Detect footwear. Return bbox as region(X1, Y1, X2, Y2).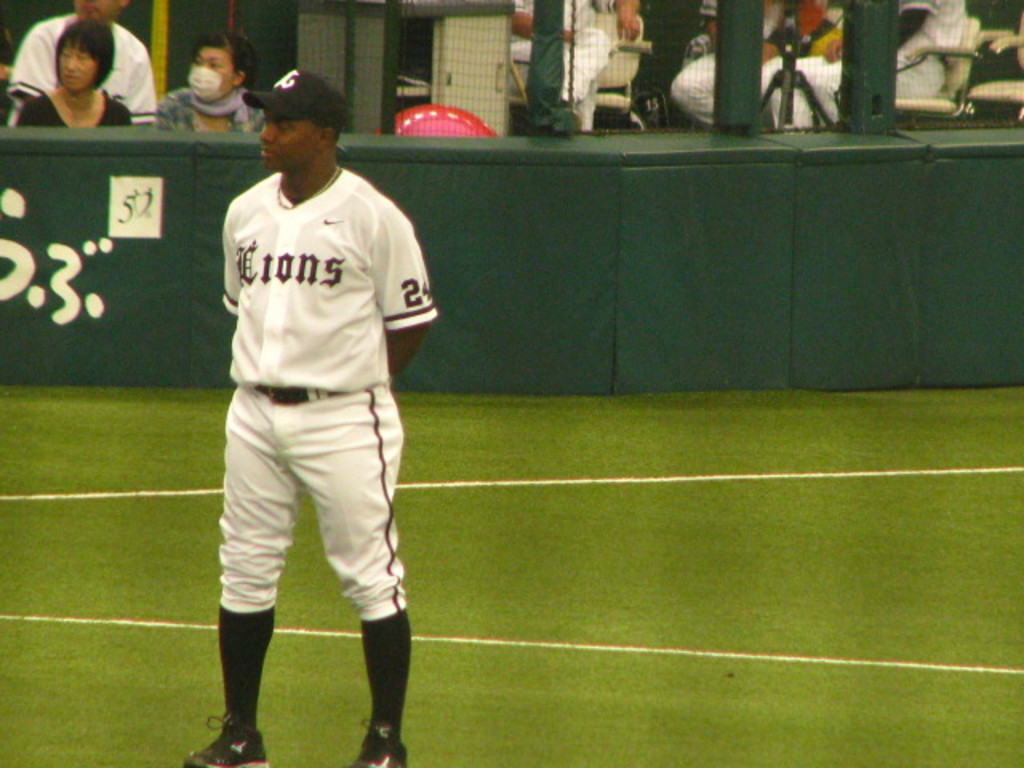
region(355, 726, 402, 766).
